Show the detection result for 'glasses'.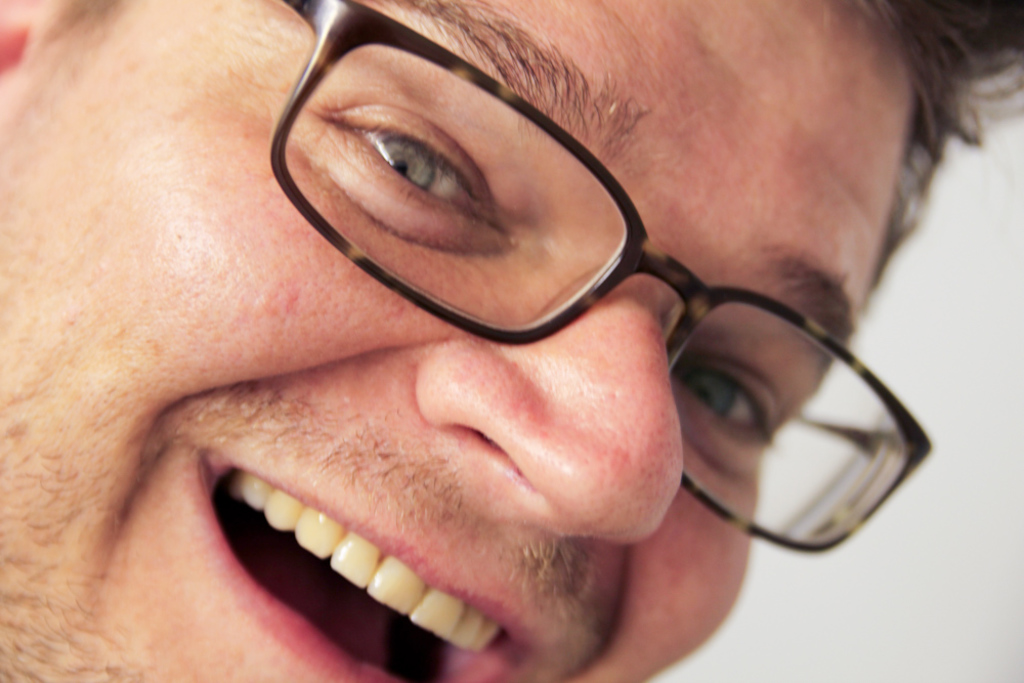
{"x1": 280, "y1": 0, "x2": 926, "y2": 553}.
